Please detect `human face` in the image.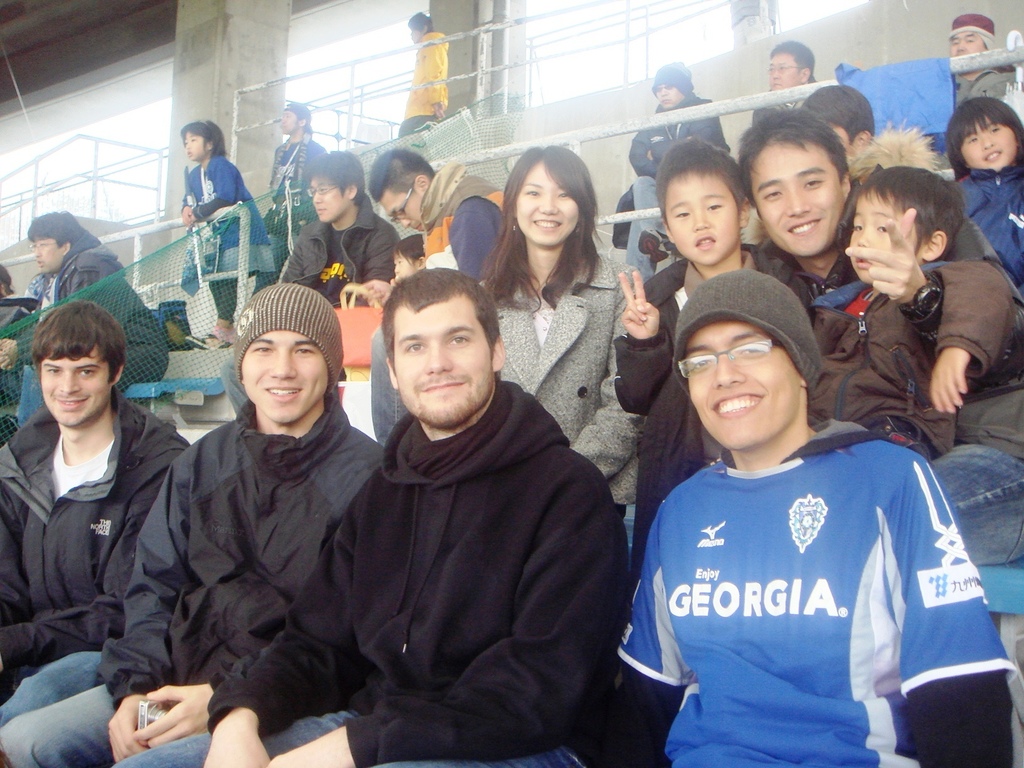
box(186, 134, 206, 160).
